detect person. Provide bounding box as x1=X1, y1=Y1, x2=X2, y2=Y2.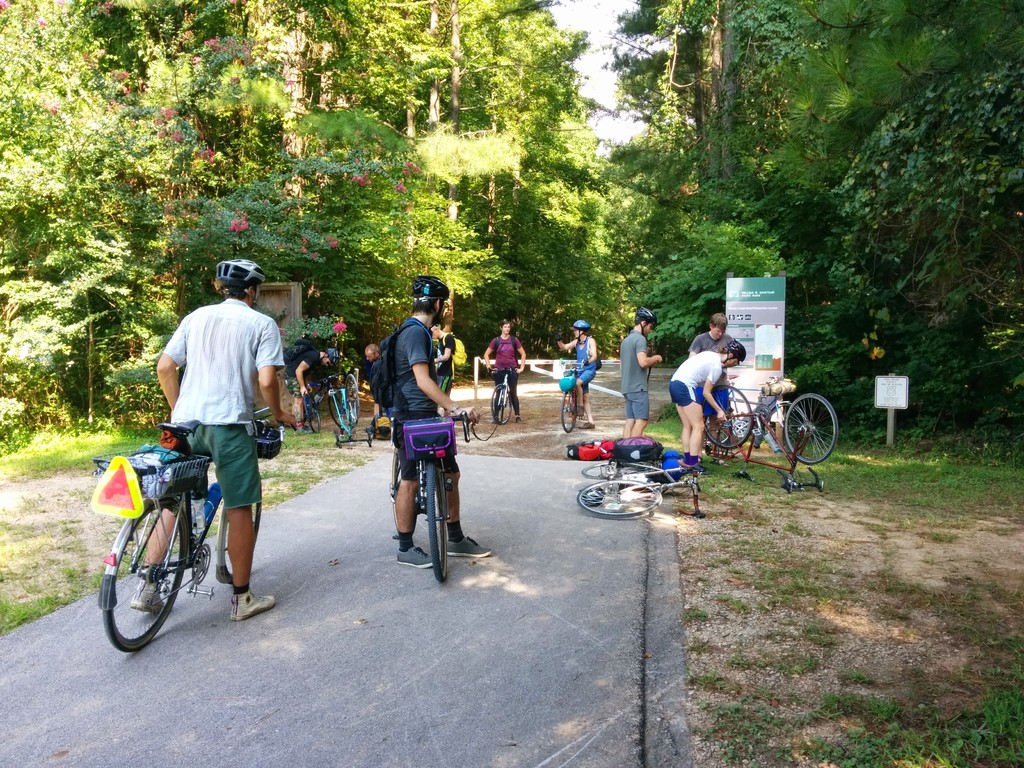
x1=553, y1=320, x2=598, y2=429.
